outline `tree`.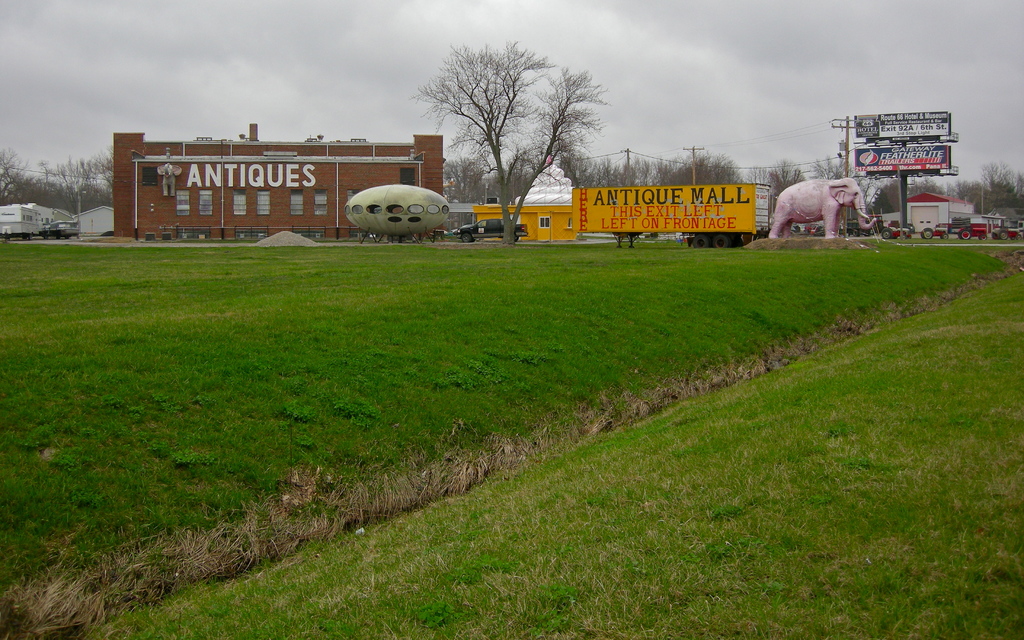
Outline: [left=440, top=157, right=486, bottom=203].
